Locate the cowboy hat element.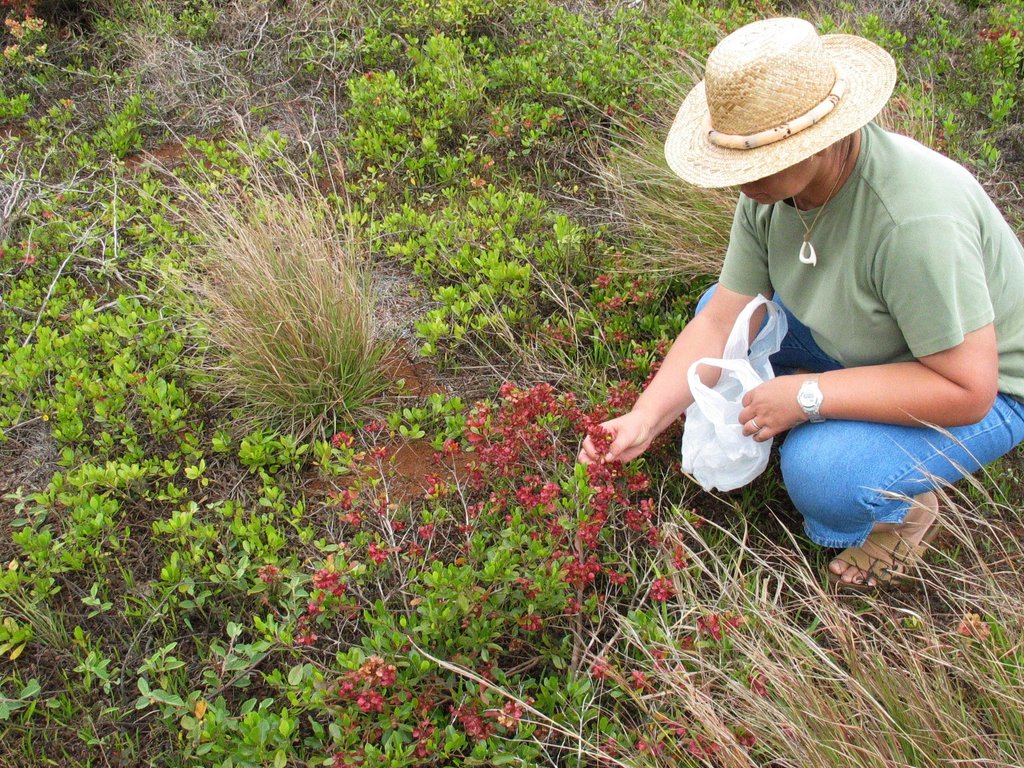
Element bbox: BBox(666, 15, 903, 199).
